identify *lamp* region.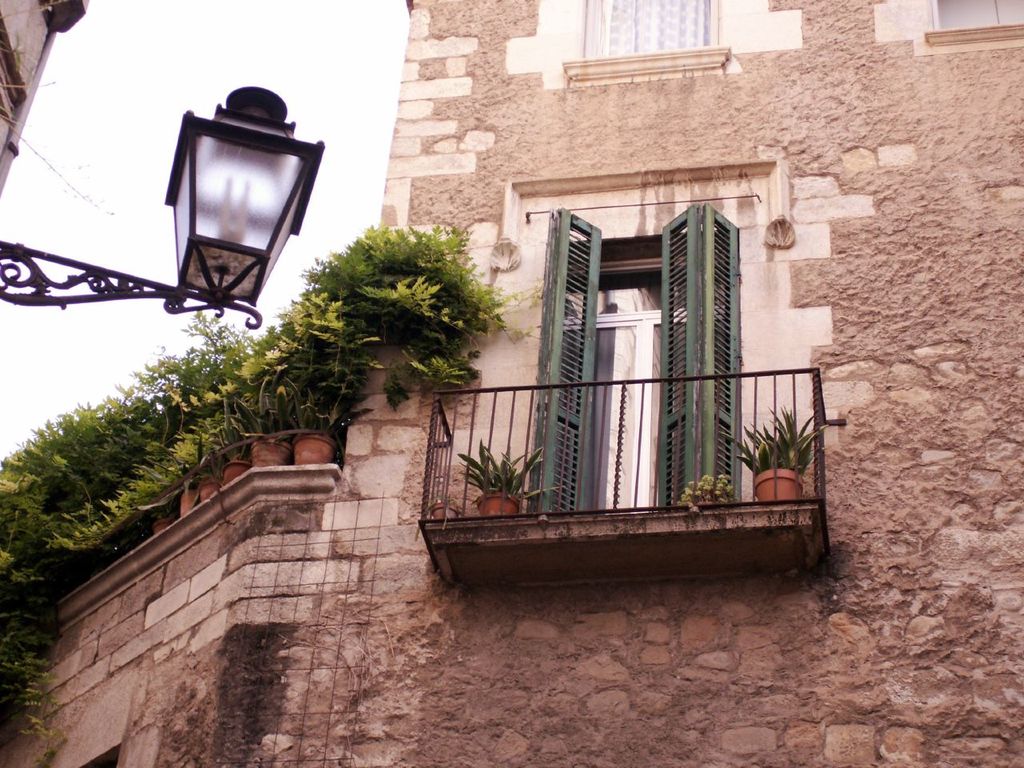
Region: locate(0, 85, 327, 333).
